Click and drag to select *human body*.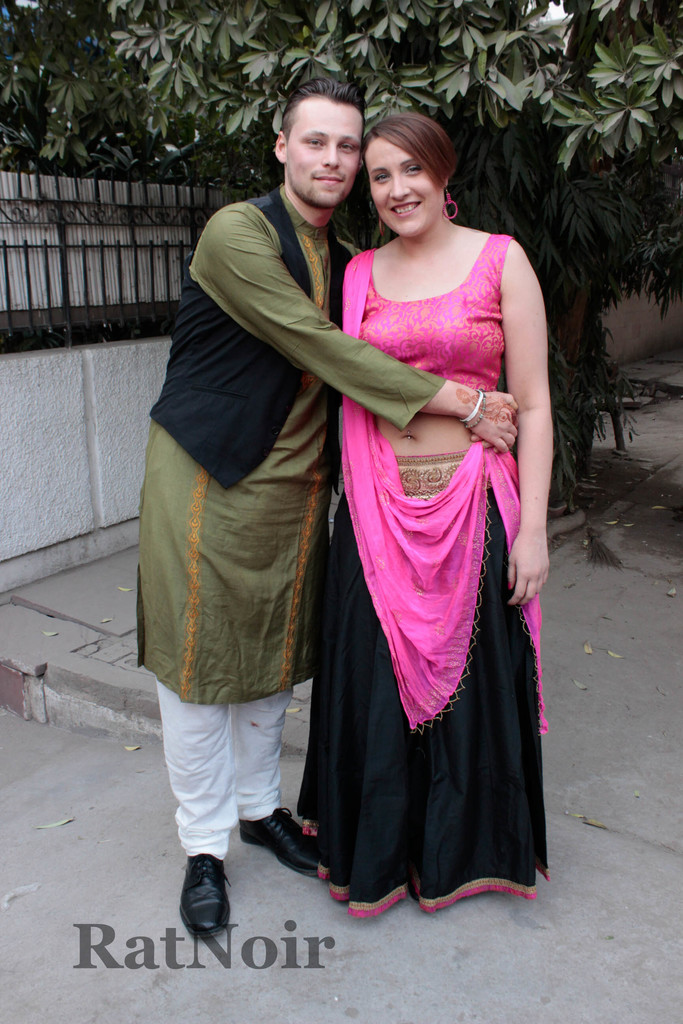
Selection: 288,219,558,917.
